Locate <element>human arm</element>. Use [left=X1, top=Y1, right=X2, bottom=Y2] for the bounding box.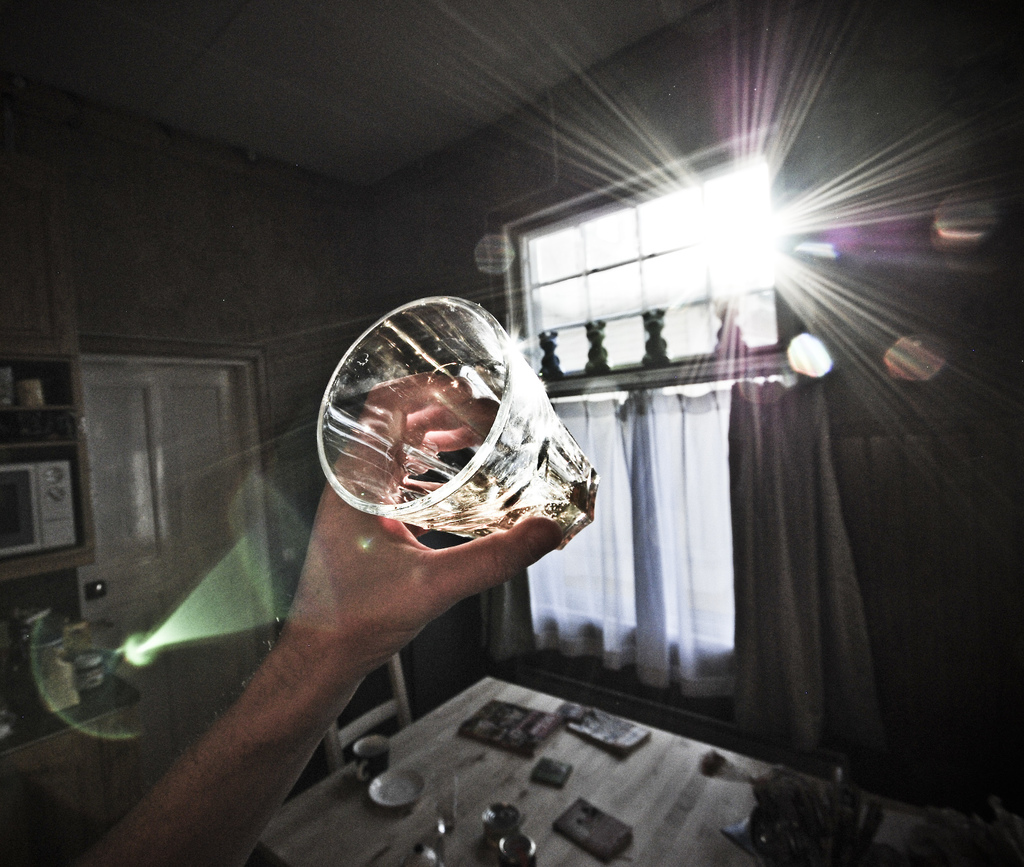
[left=60, top=358, right=577, bottom=866].
